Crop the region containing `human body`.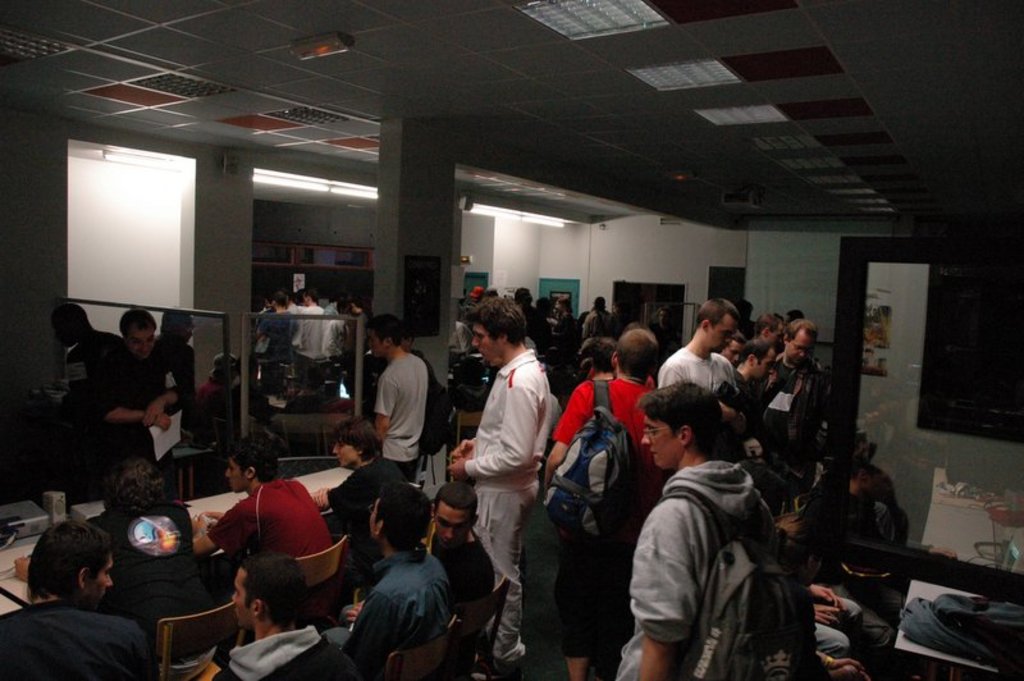
Crop region: rect(187, 481, 343, 613).
